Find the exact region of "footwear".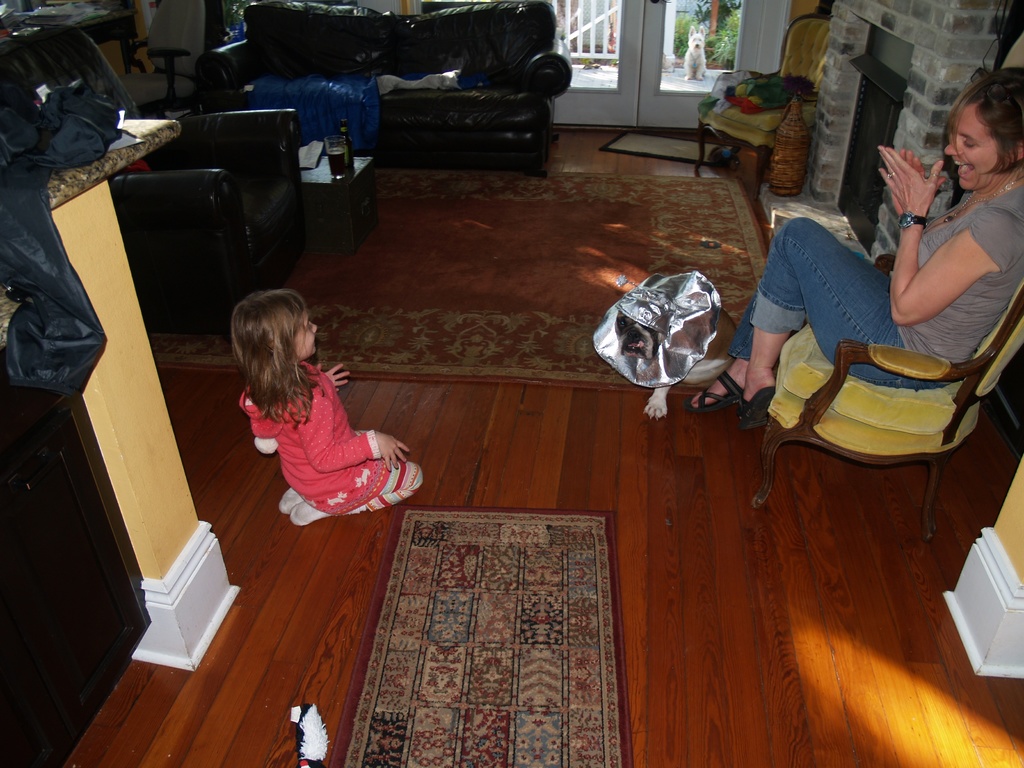
Exact region: rect(744, 387, 774, 441).
